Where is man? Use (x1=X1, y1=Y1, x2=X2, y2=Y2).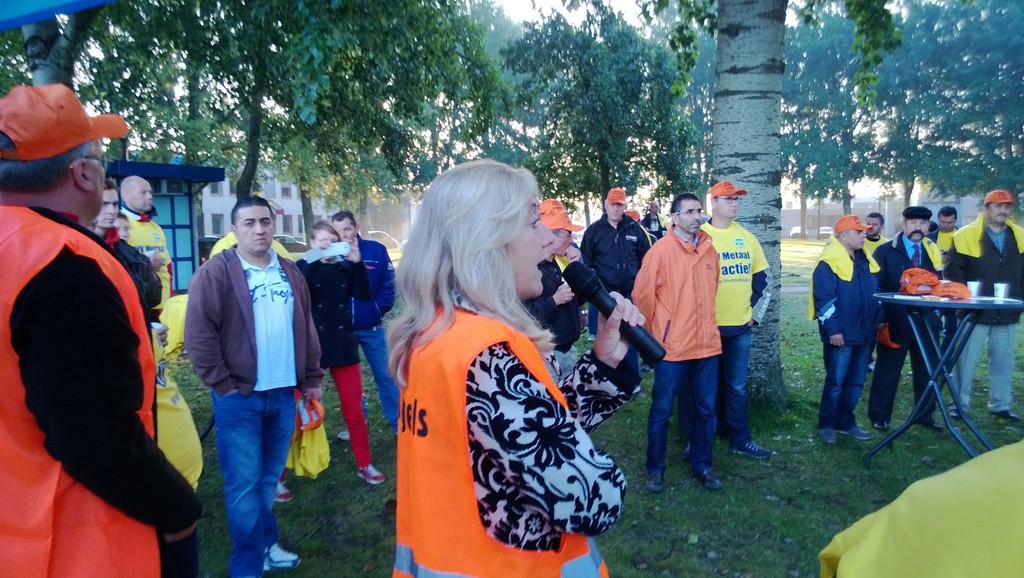
(x1=119, y1=170, x2=170, y2=310).
